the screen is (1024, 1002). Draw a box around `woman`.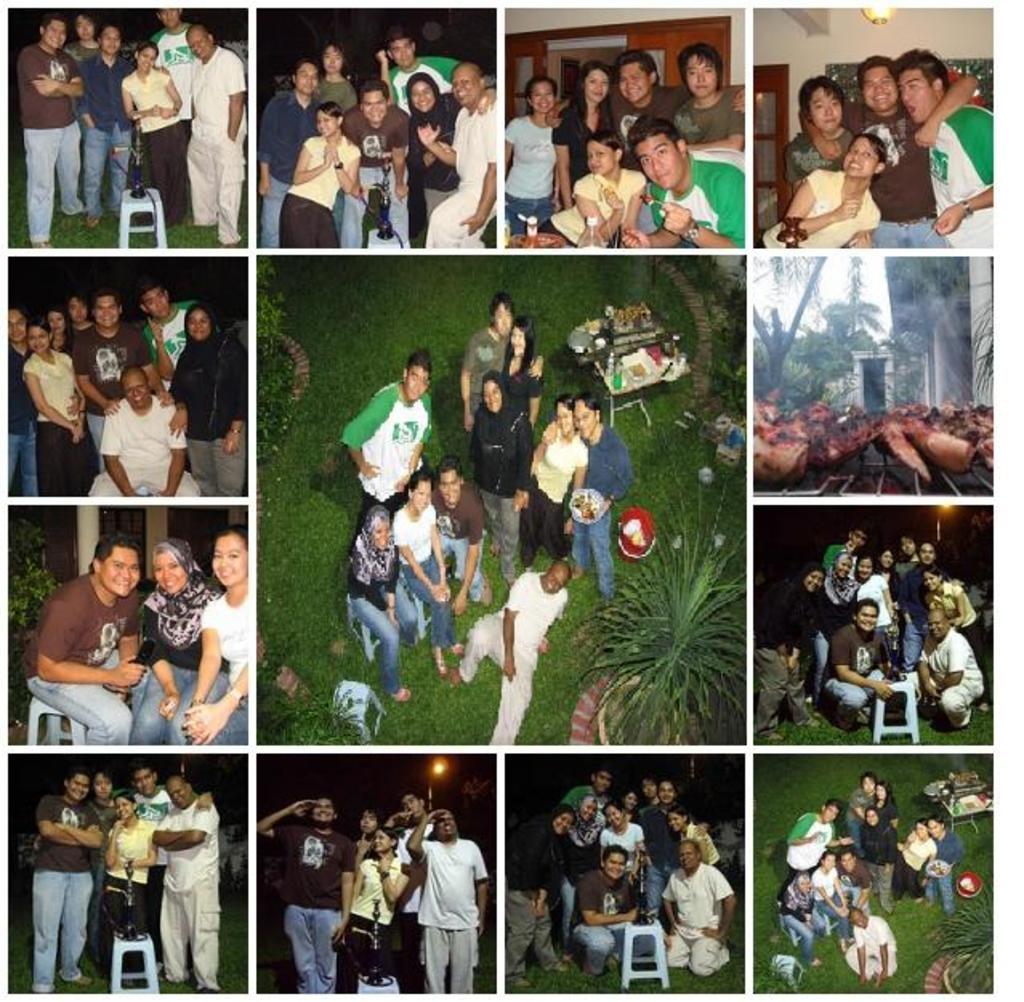
l=29, t=321, r=90, b=500.
